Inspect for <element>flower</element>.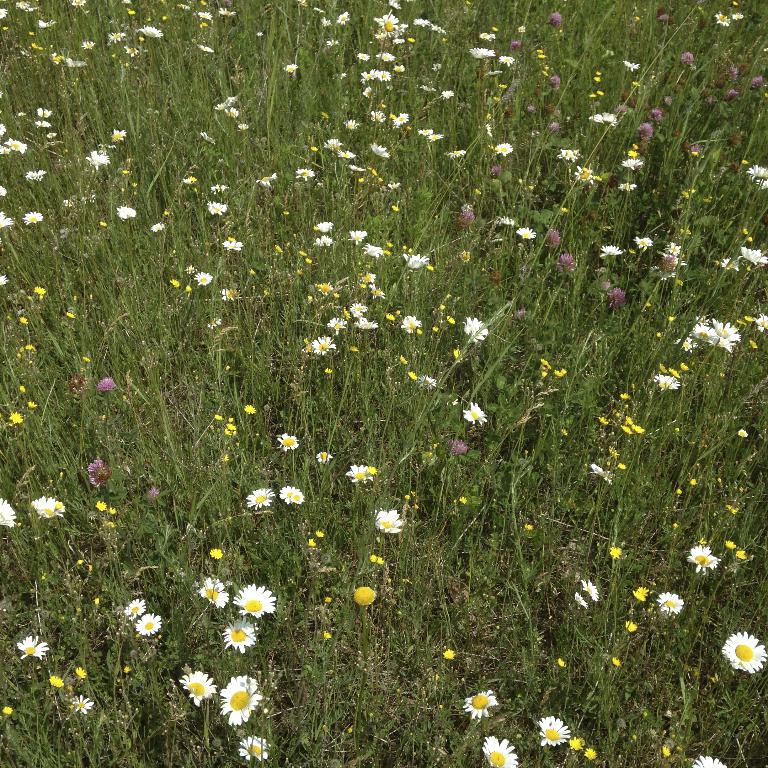
Inspection: select_region(182, 175, 196, 184).
